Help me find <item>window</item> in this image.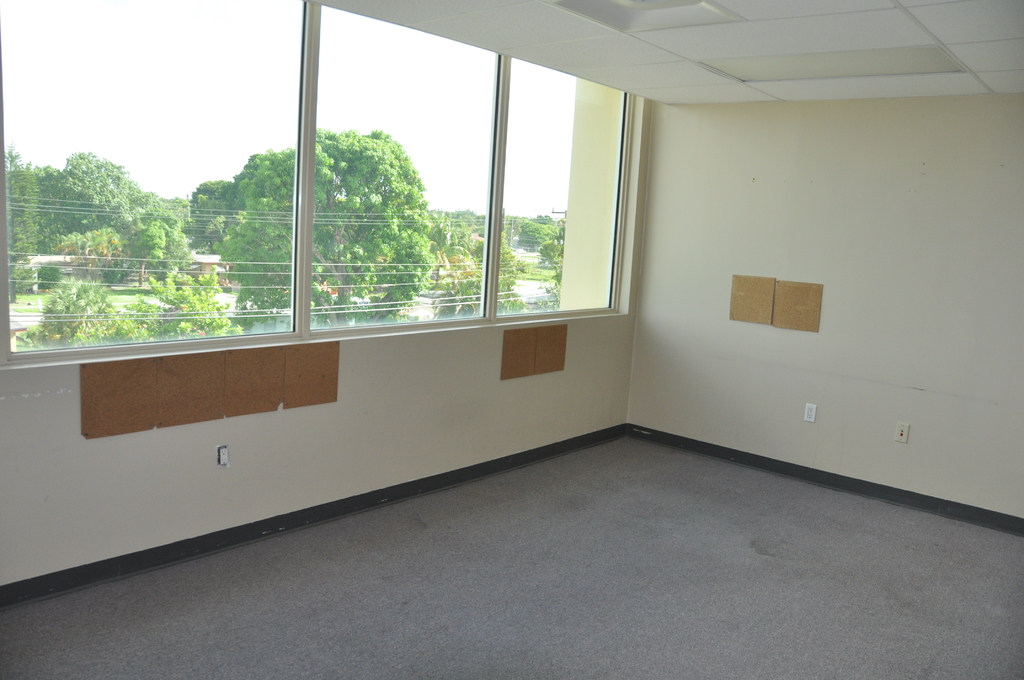
Found it: bbox(218, 17, 598, 385).
